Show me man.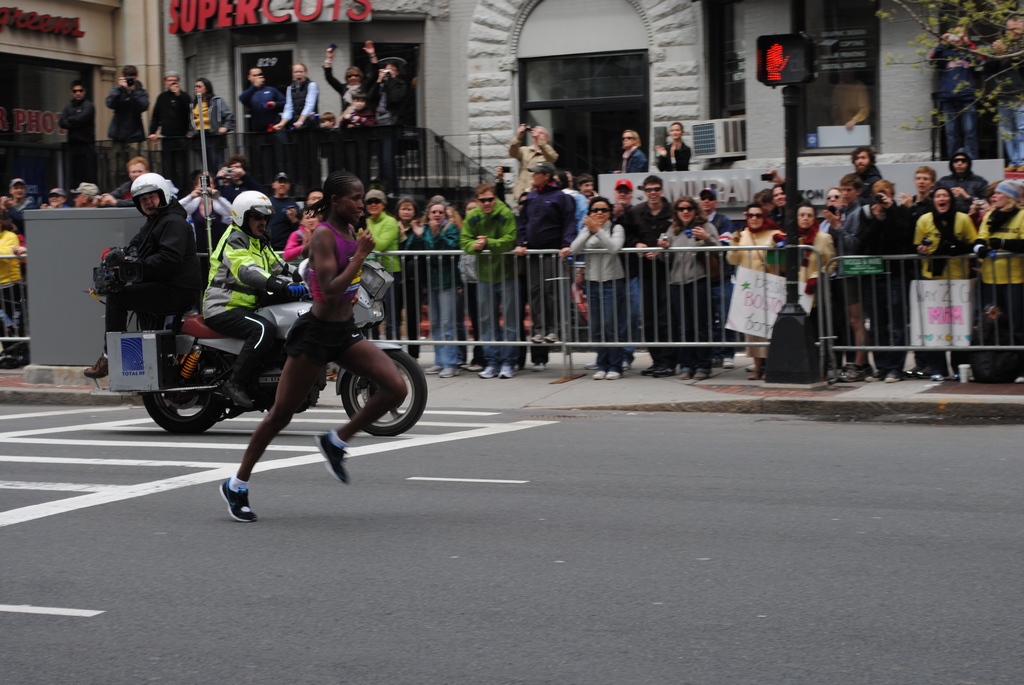
man is here: detection(367, 54, 413, 197).
